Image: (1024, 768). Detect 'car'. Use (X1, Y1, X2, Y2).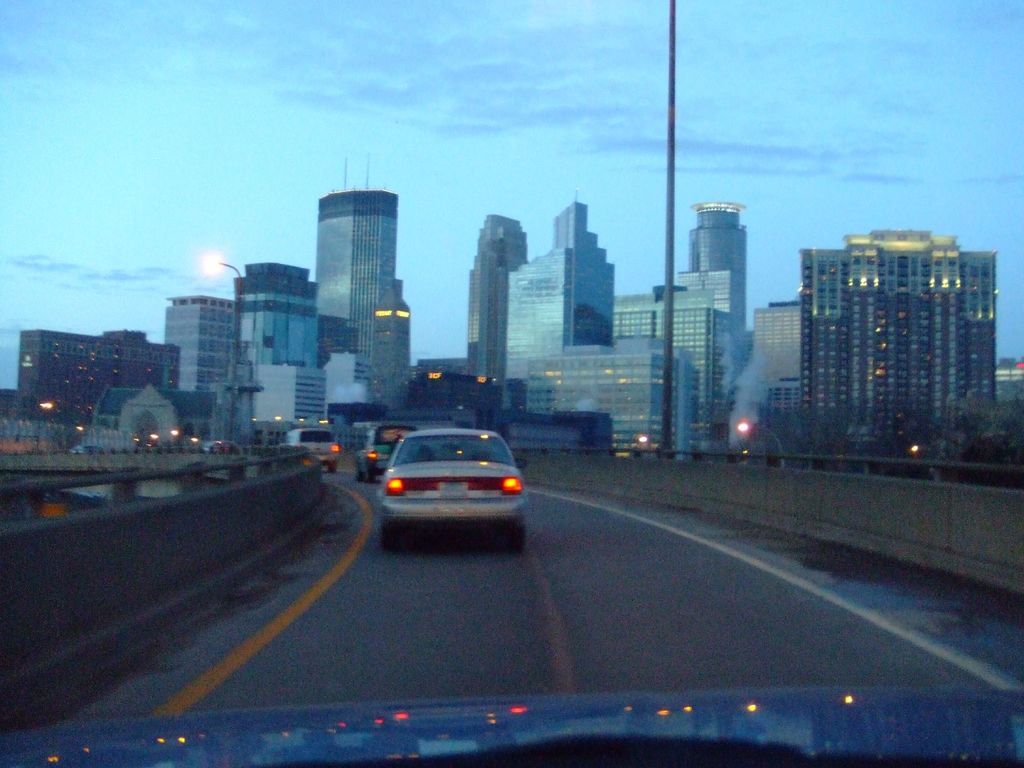
(68, 444, 104, 454).
